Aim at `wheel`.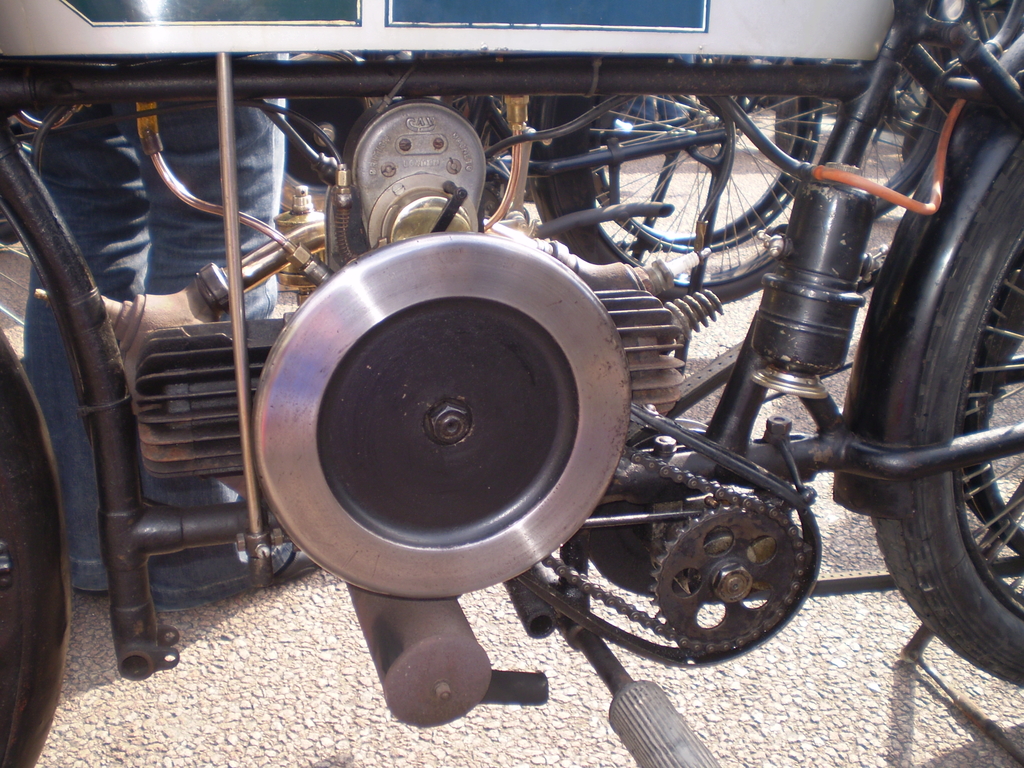
Aimed at bbox=[817, 49, 952, 220].
